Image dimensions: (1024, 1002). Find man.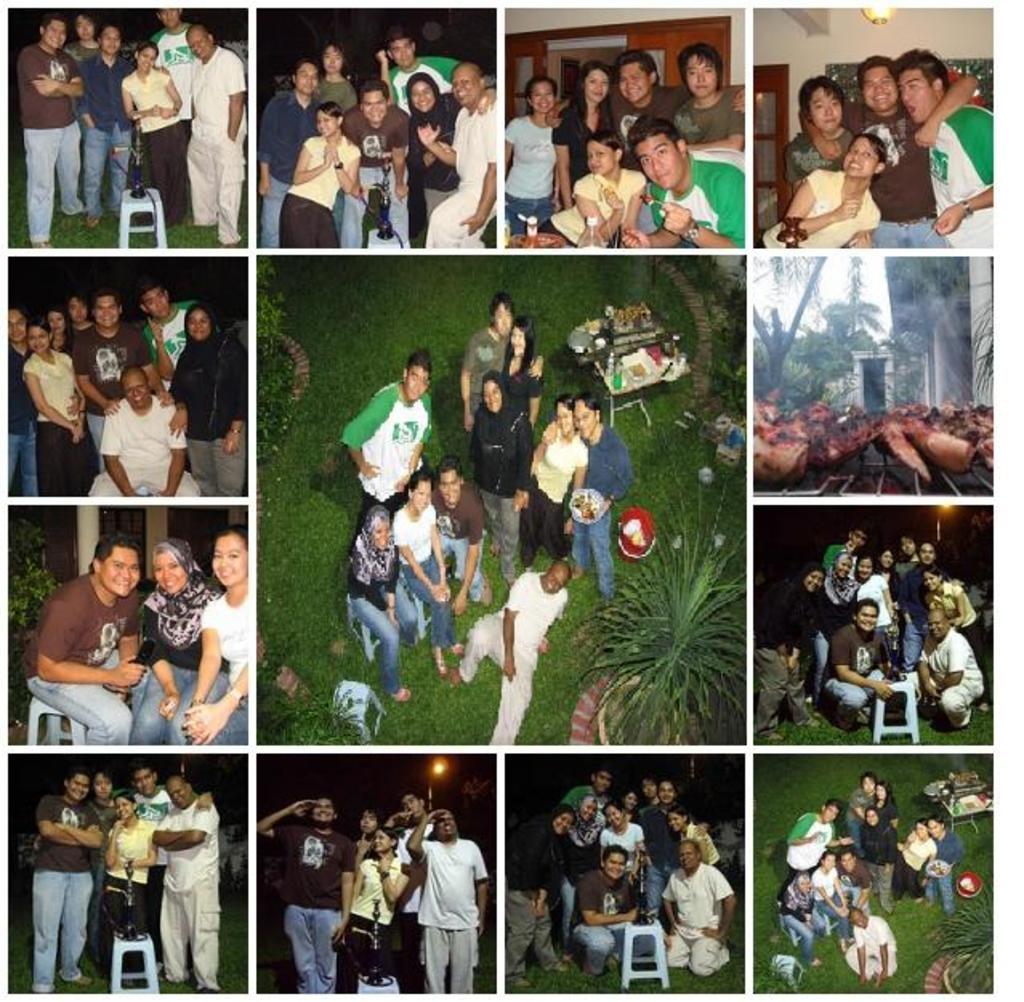
box=[811, 53, 978, 250].
